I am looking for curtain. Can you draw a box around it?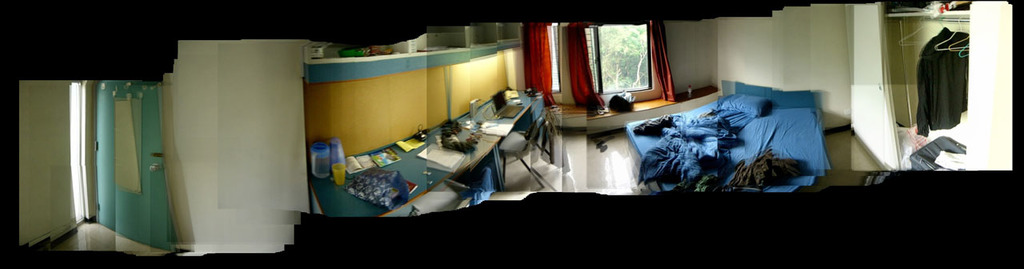
Sure, the bounding box is (563, 23, 605, 115).
